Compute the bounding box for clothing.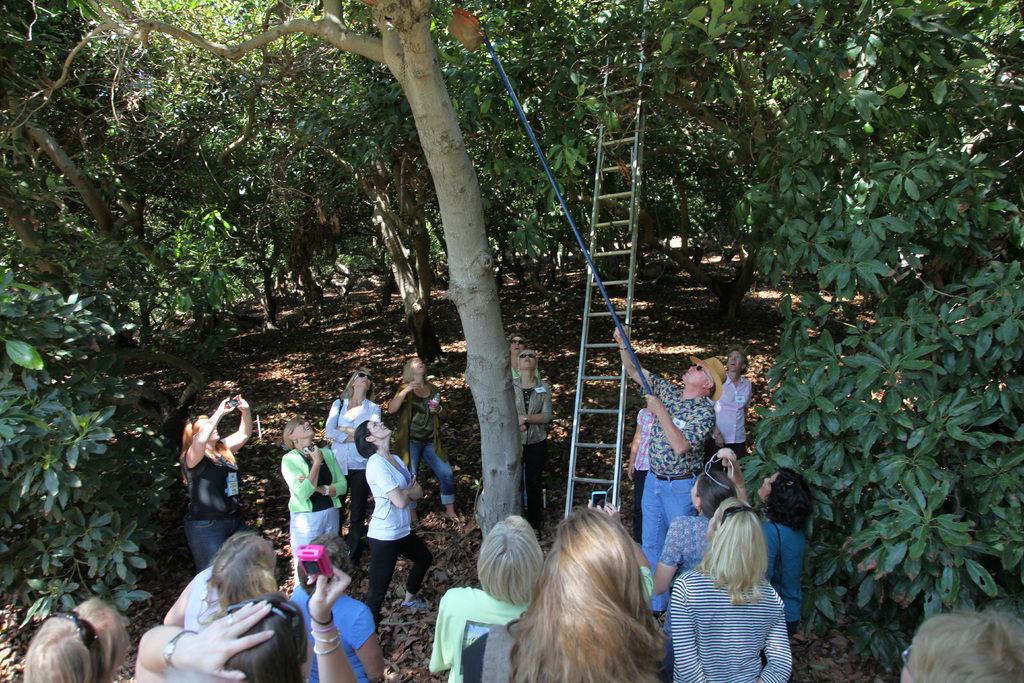
<bbox>666, 534, 808, 671</bbox>.
